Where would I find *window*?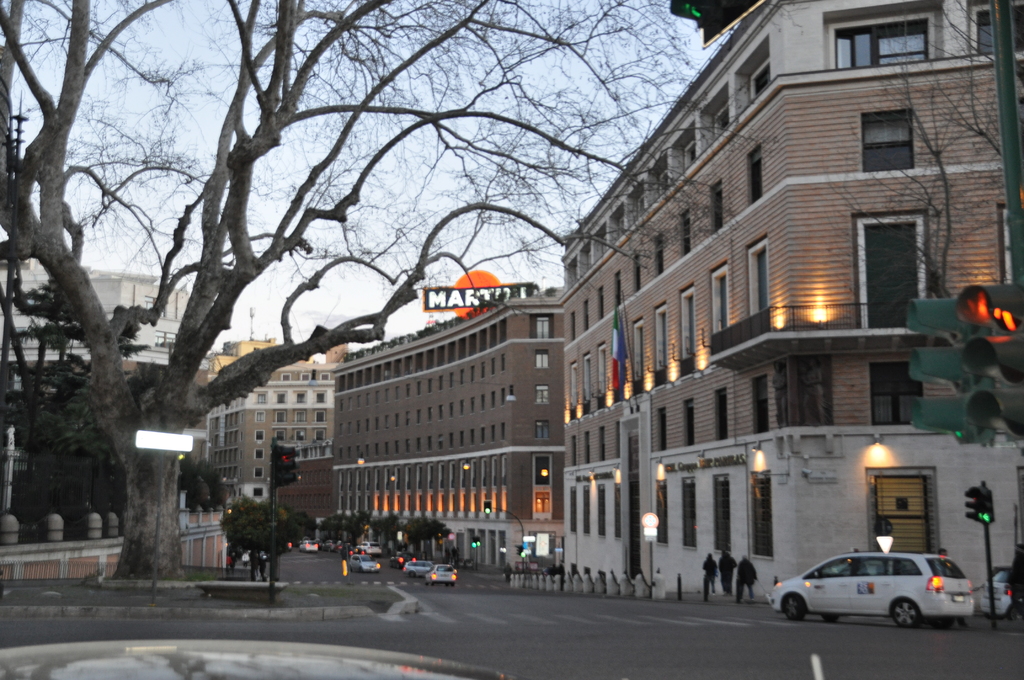
At <region>431, 382, 435, 395</region>.
